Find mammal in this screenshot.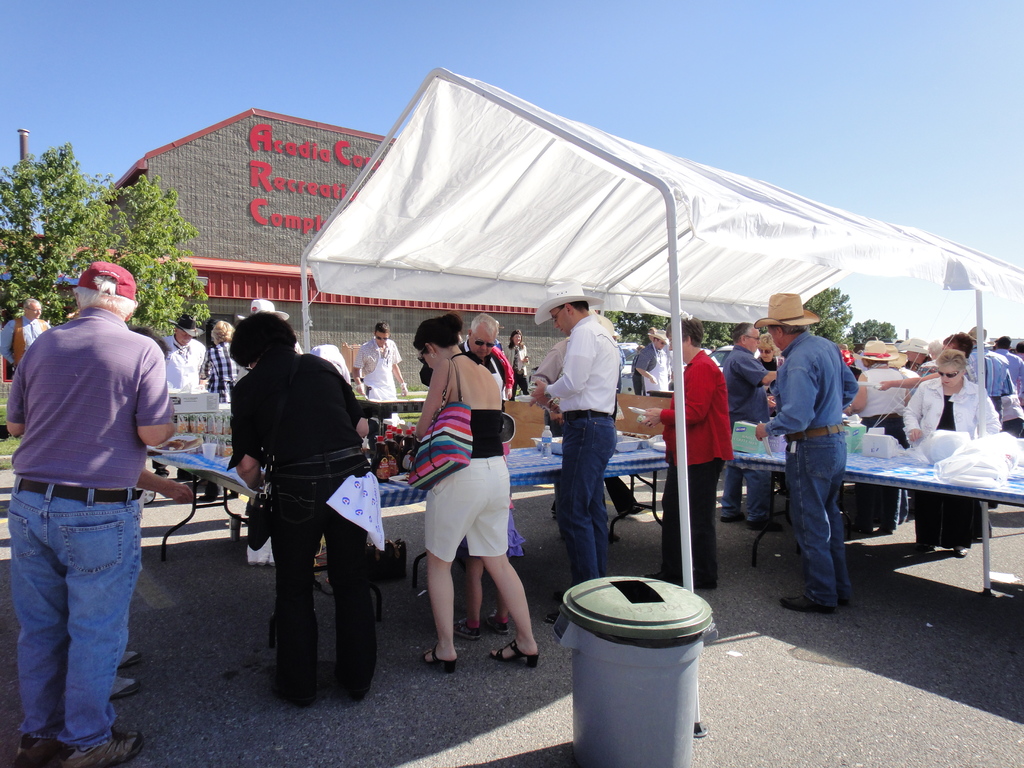
The bounding box for mammal is box(941, 332, 973, 362).
